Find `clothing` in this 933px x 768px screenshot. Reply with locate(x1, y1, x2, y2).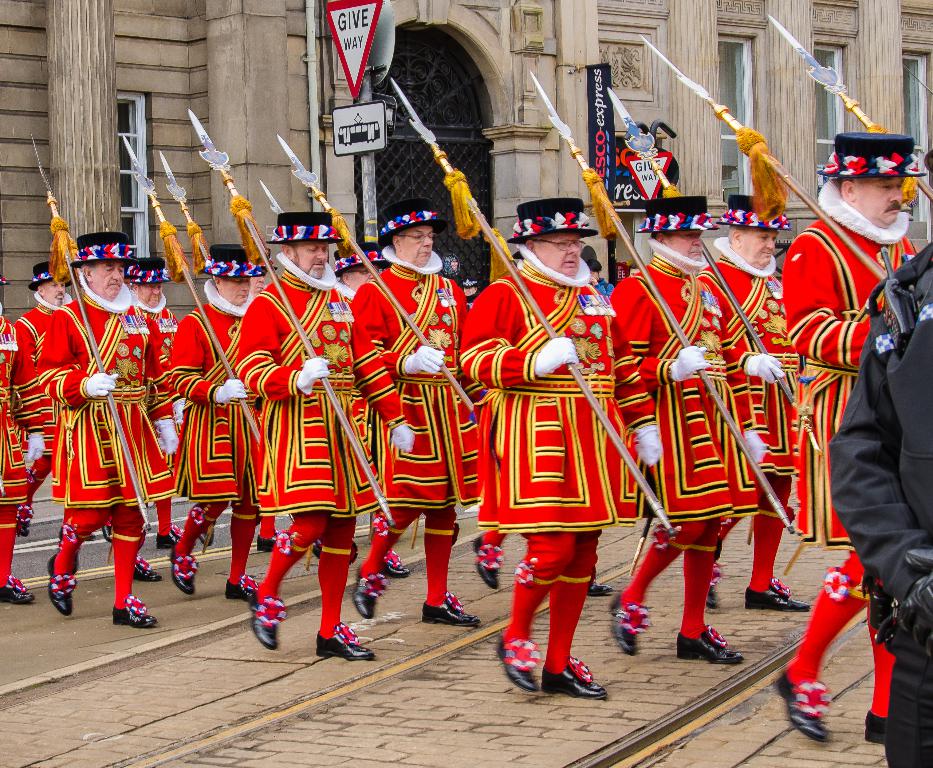
locate(816, 131, 932, 184).
